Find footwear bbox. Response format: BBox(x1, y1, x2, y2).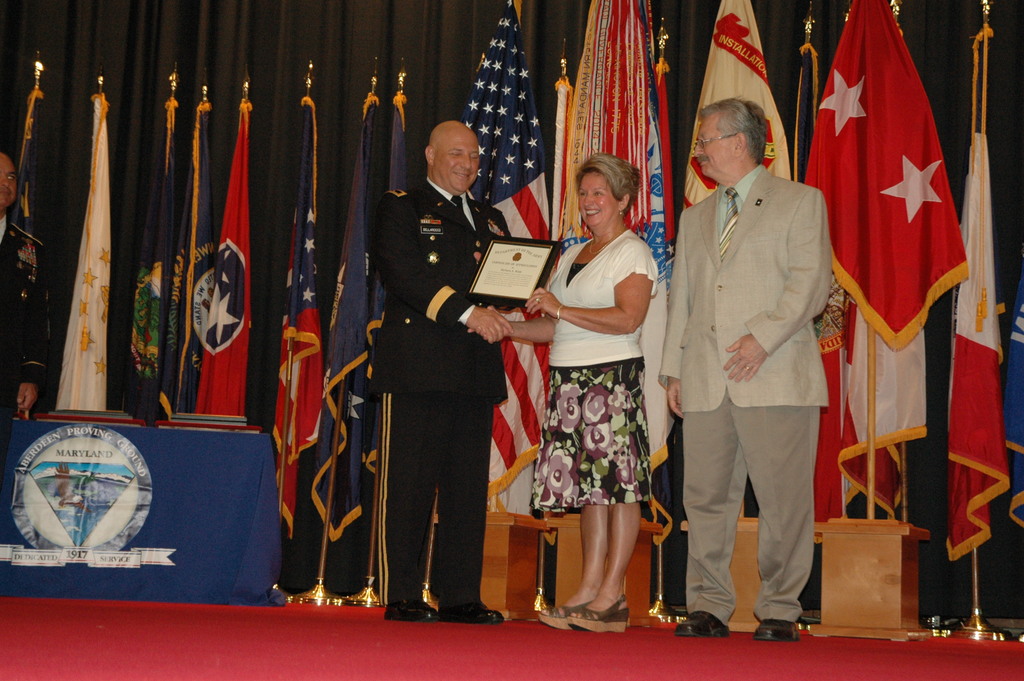
BBox(534, 598, 593, 631).
